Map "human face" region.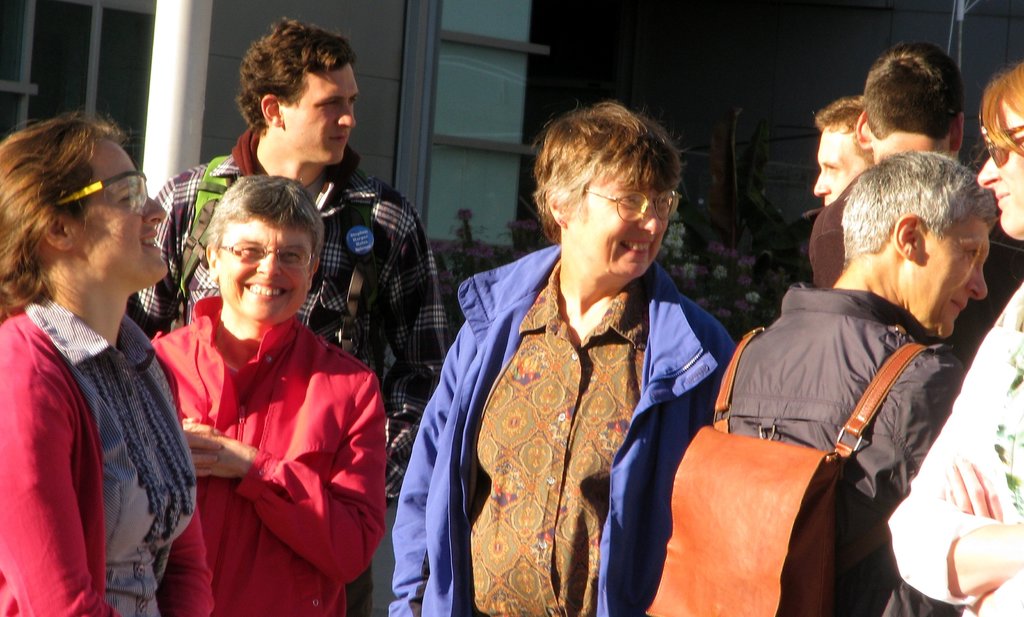
Mapped to 975/103/1022/239.
